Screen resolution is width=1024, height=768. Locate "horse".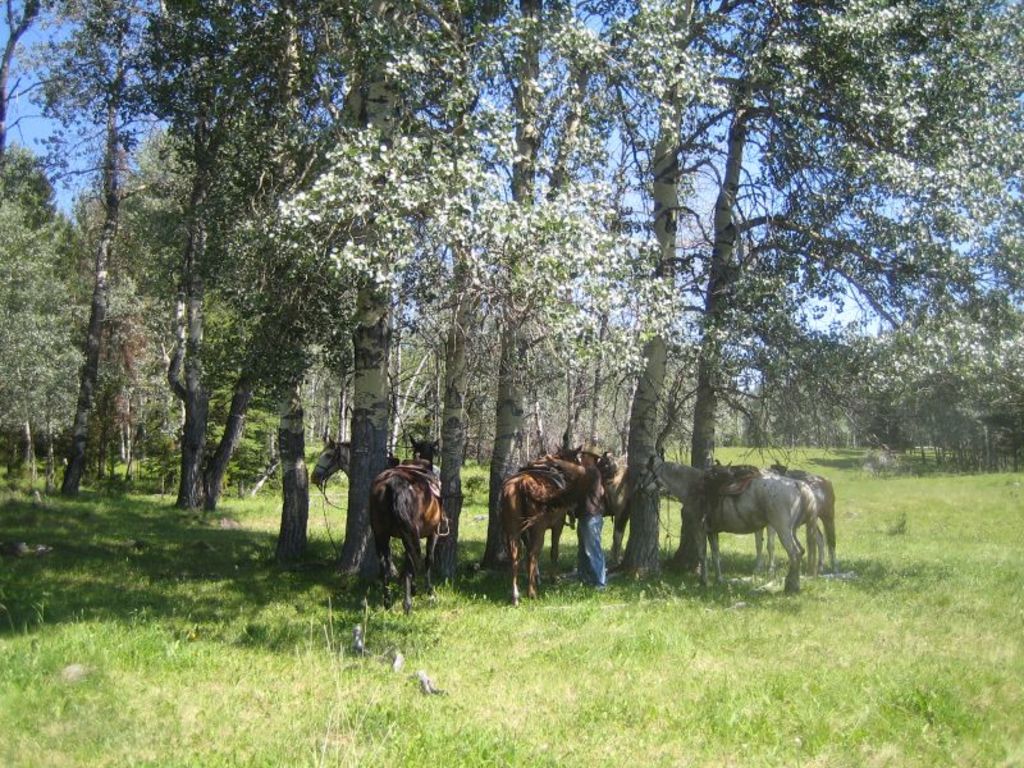
detection(492, 443, 582, 605).
